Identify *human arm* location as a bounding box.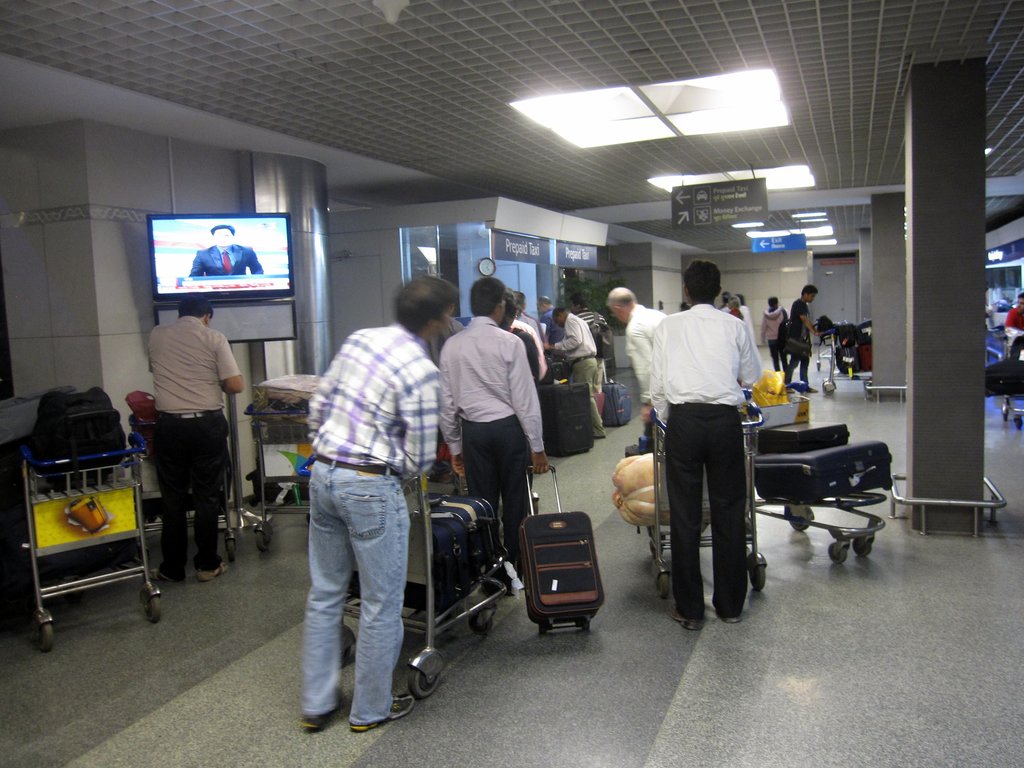
(394, 376, 436, 468).
